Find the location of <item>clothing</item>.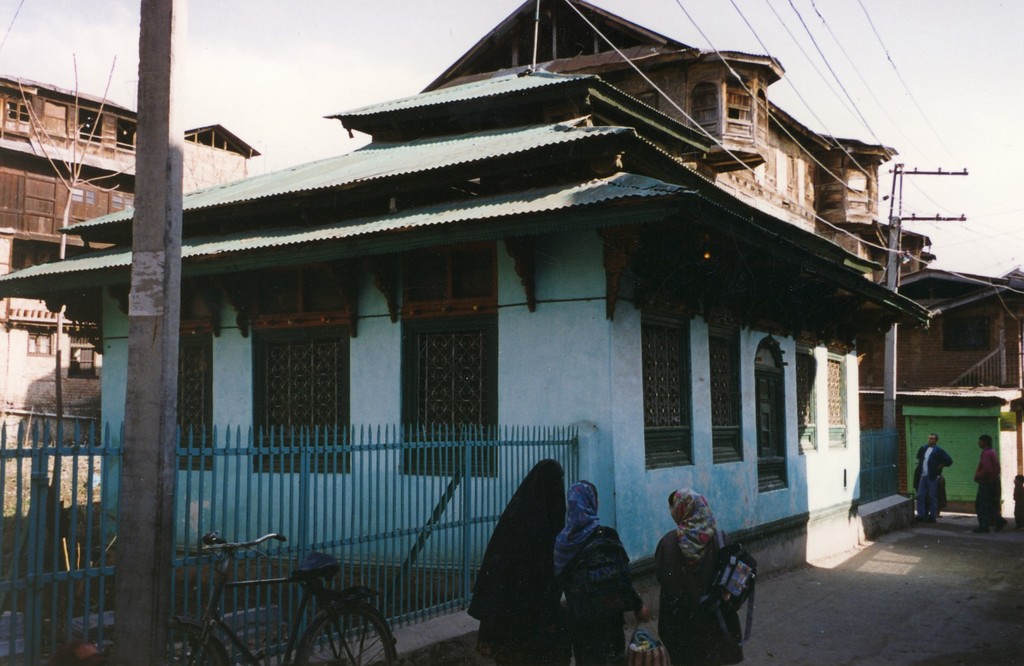
Location: left=635, top=502, right=751, bottom=660.
